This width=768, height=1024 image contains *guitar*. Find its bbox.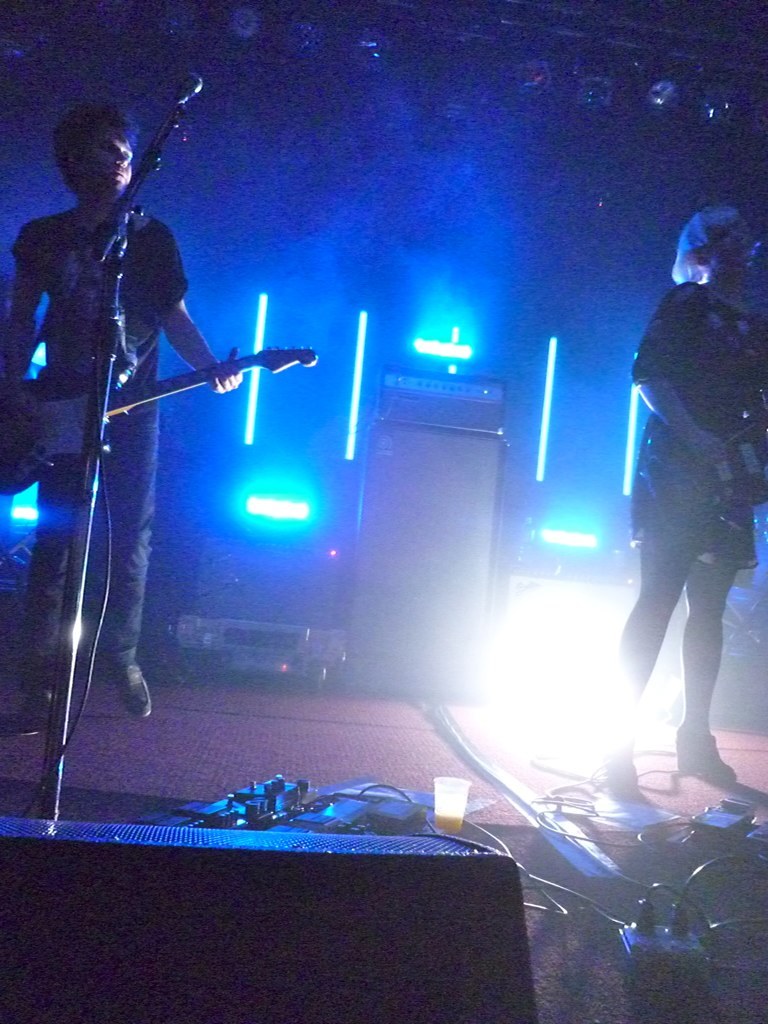
{"x1": 645, "y1": 395, "x2": 767, "y2": 551}.
